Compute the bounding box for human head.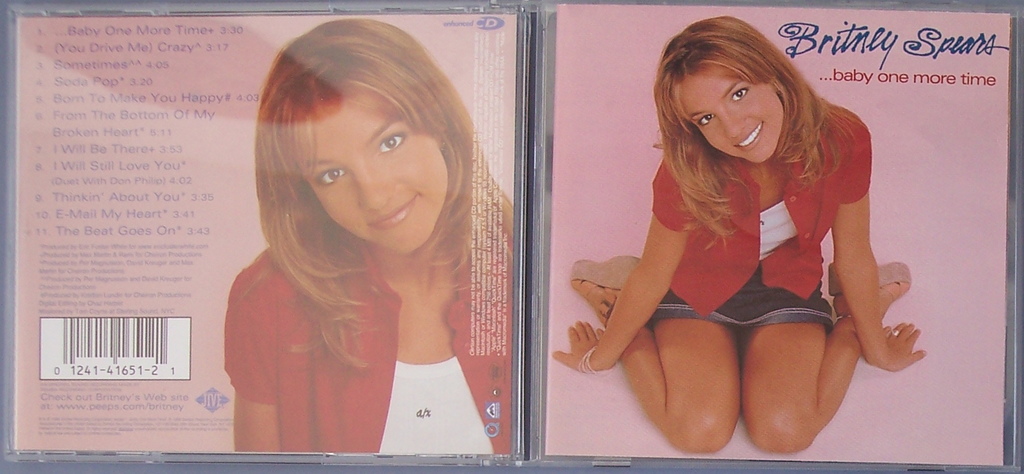
<bbox>651, 17, 867, 254</bbox>.
